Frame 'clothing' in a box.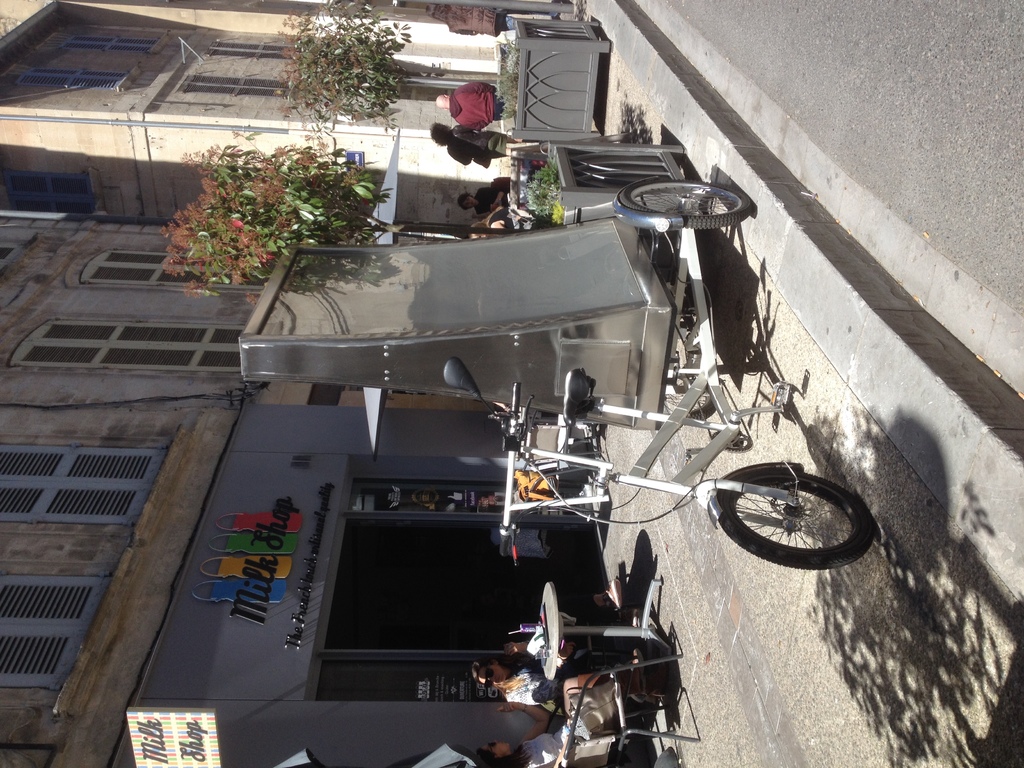
locate(474, 188, 504, 214).
